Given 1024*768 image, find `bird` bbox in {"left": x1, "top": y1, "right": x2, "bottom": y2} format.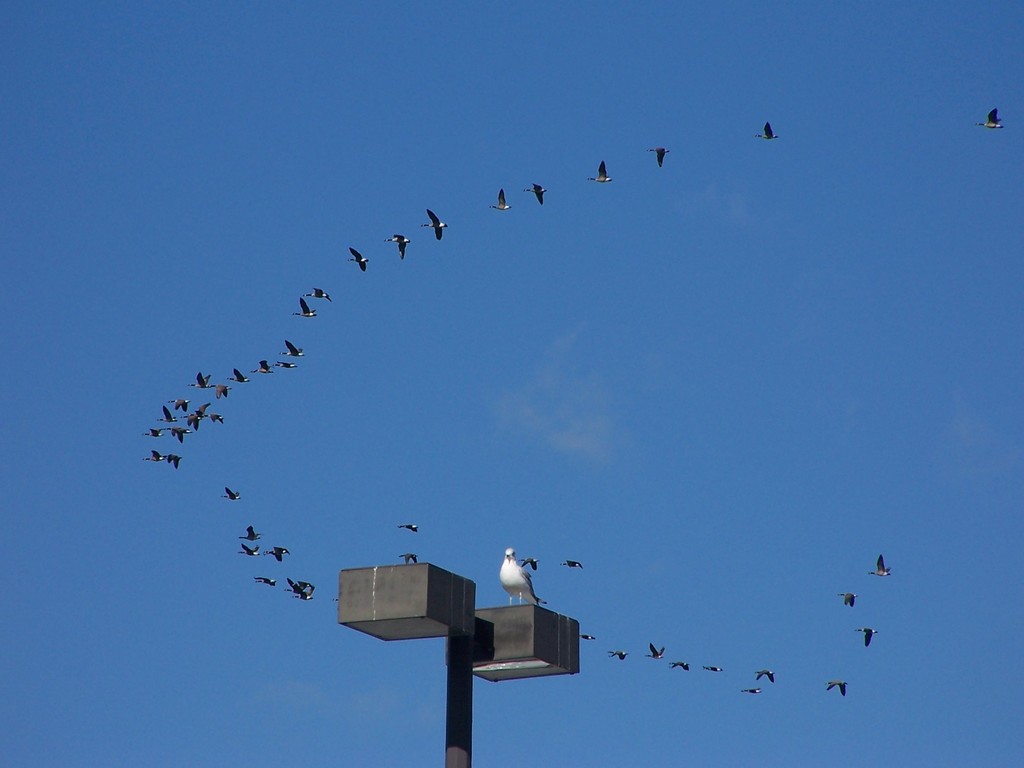
{"left": 238, "top": 542, "right": 267, "bottom": 561}.
